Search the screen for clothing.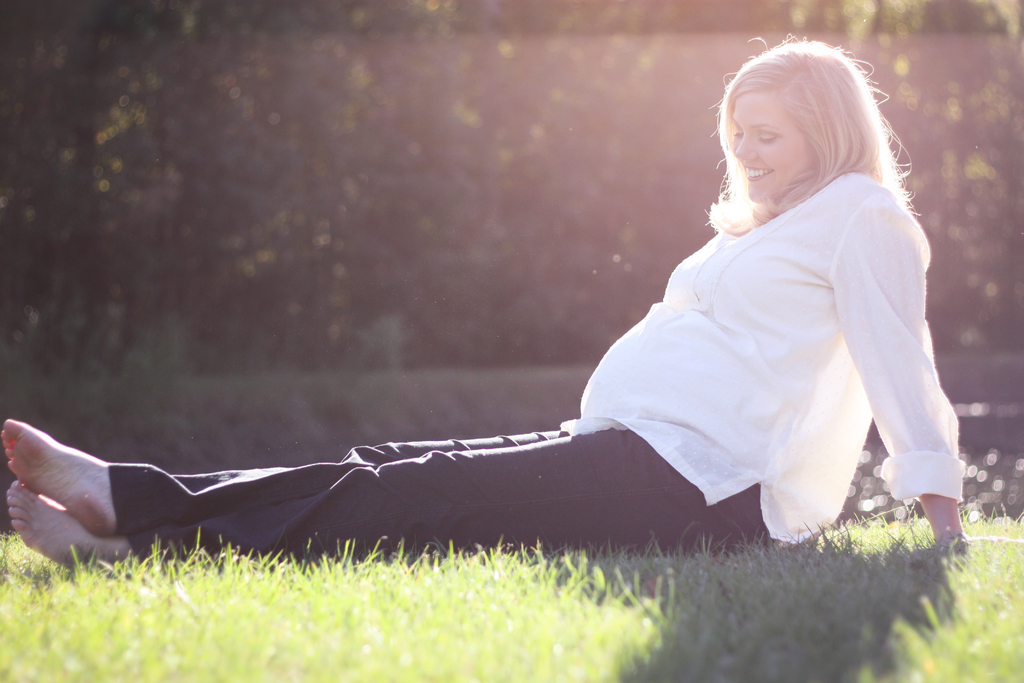
Found at <region>102, 167, 970, 577</region>.
